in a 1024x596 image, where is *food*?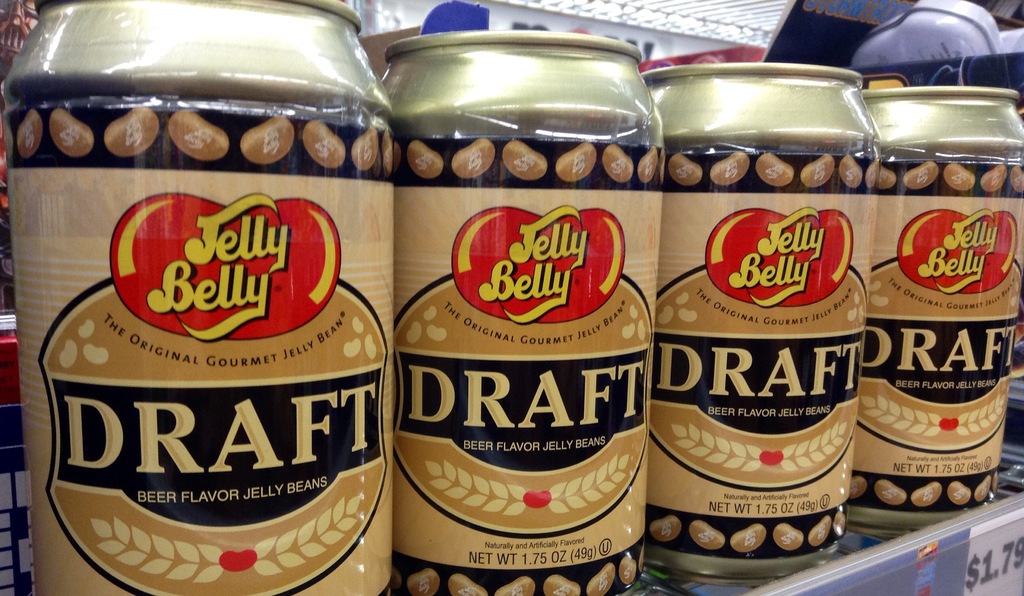
<bbox>637, 542, 646, 576</bbox>.
